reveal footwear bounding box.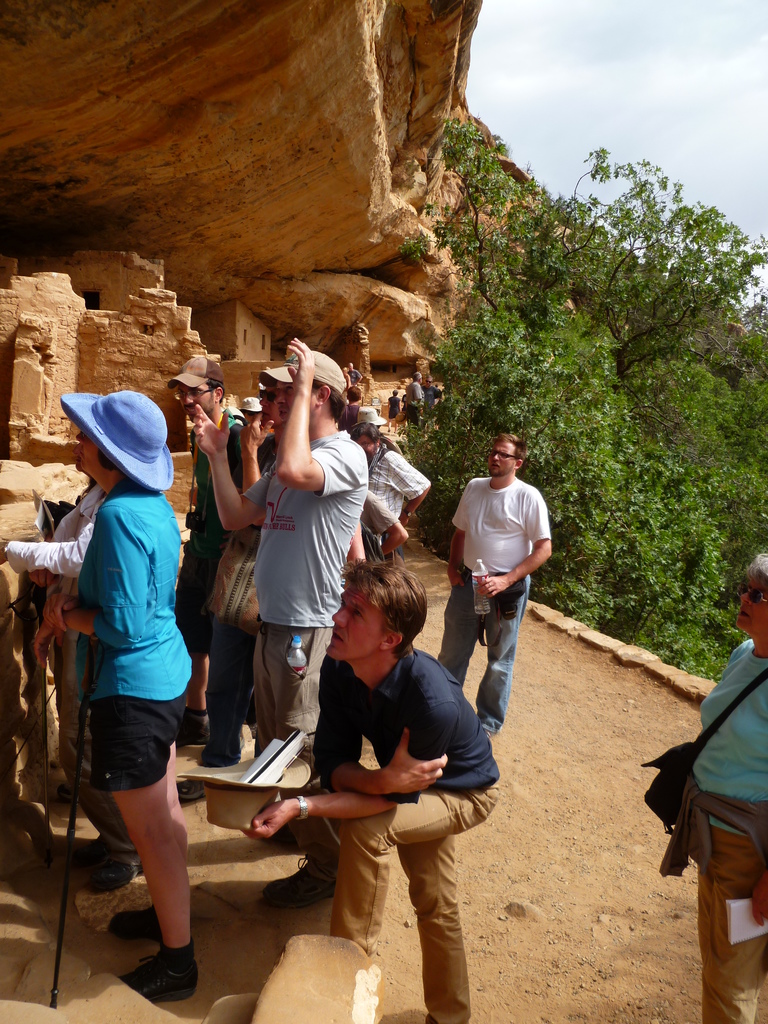
Revealed: 86,860,143,896.
